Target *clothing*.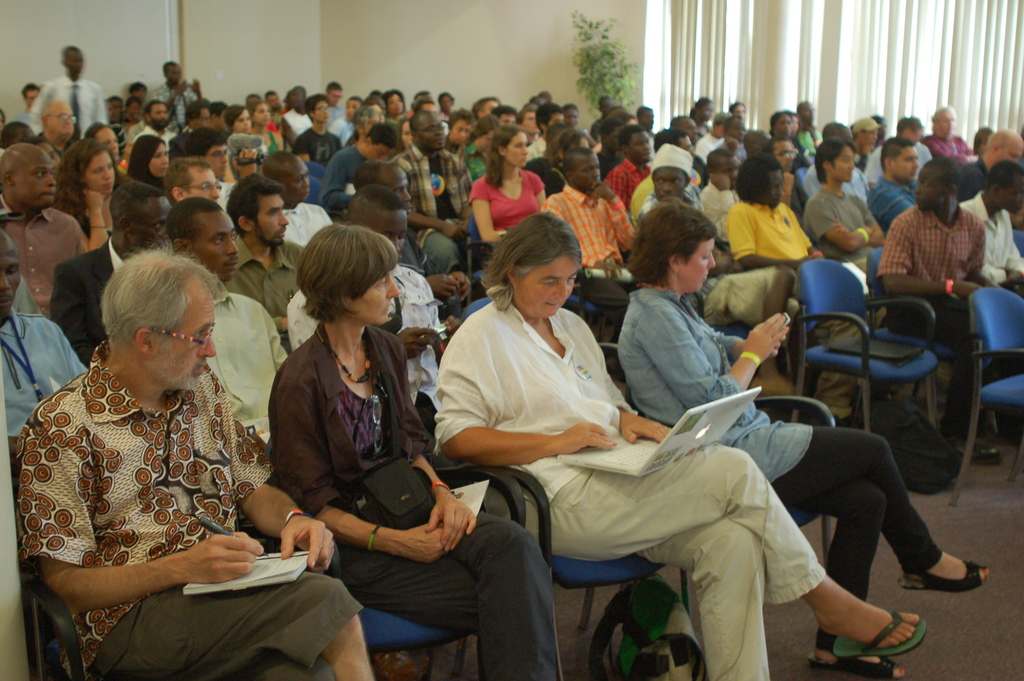
Target region: (left=216, top=238, right=306, bottom=331).
